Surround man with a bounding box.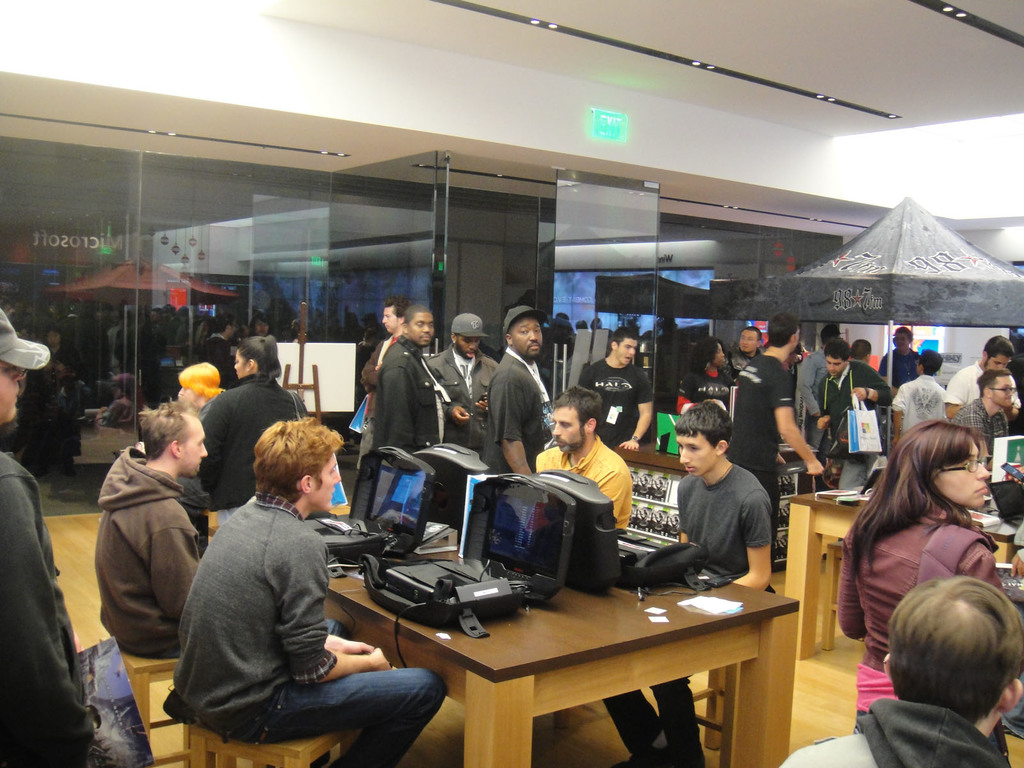
423, 311, 500, 456.
